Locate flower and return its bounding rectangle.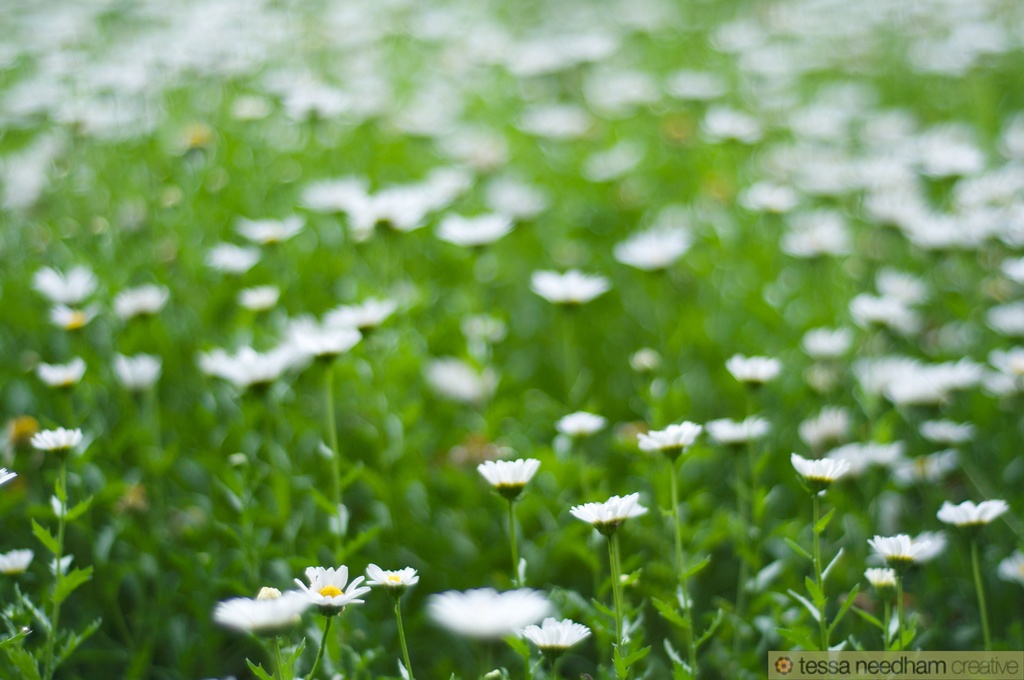
Rect(116, 277, 171, 321).
